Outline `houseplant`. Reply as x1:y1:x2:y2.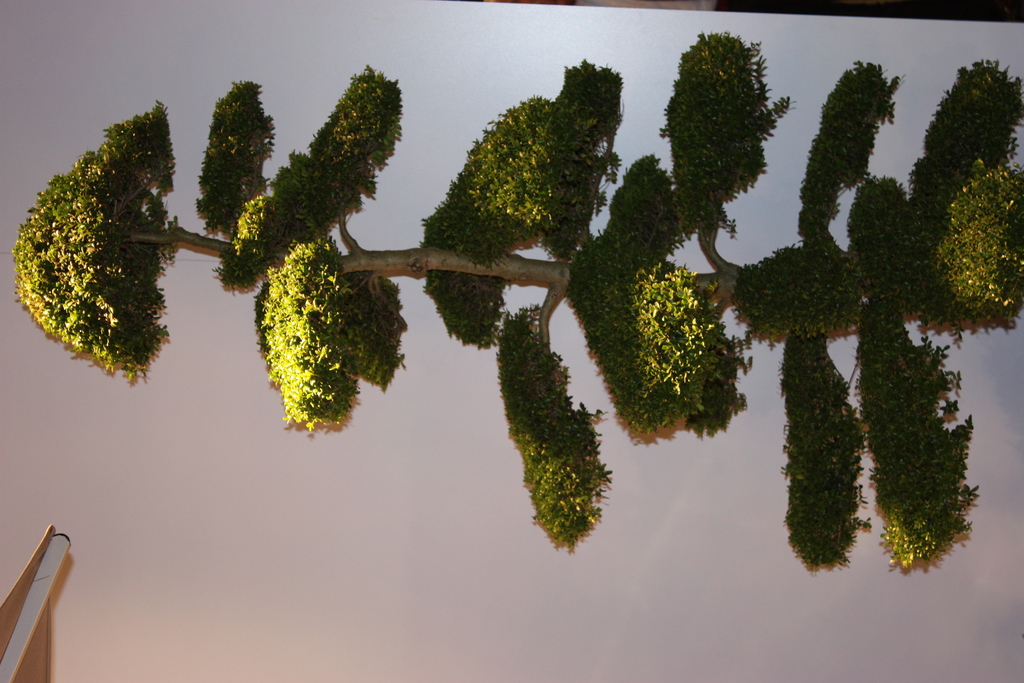
10:31:1023:571.
